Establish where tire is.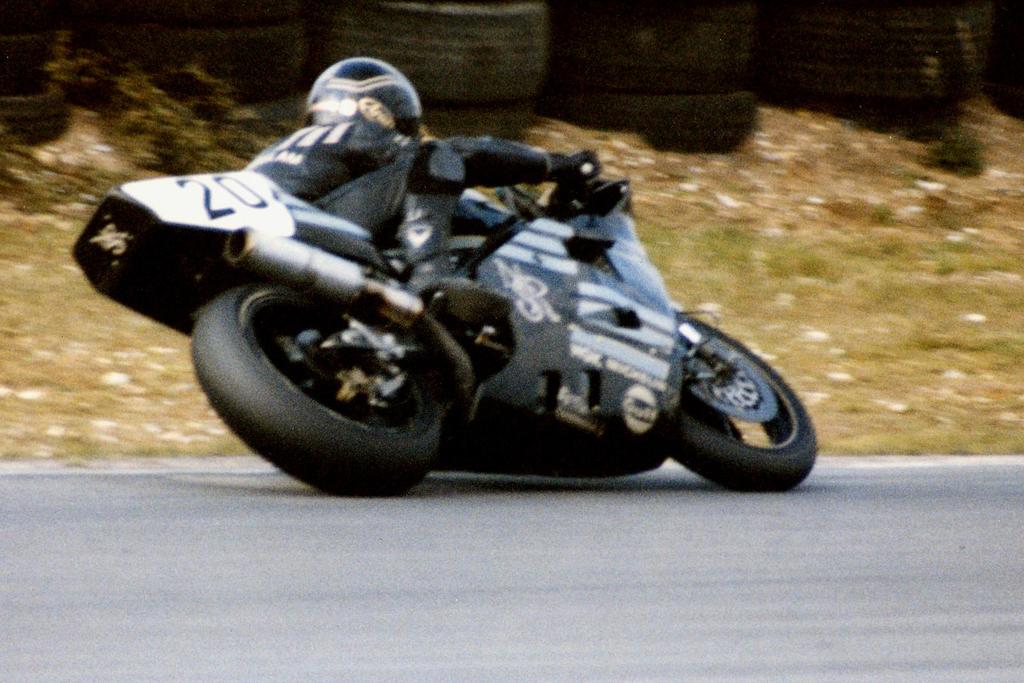
Established at 195, 278, 444, 495.
